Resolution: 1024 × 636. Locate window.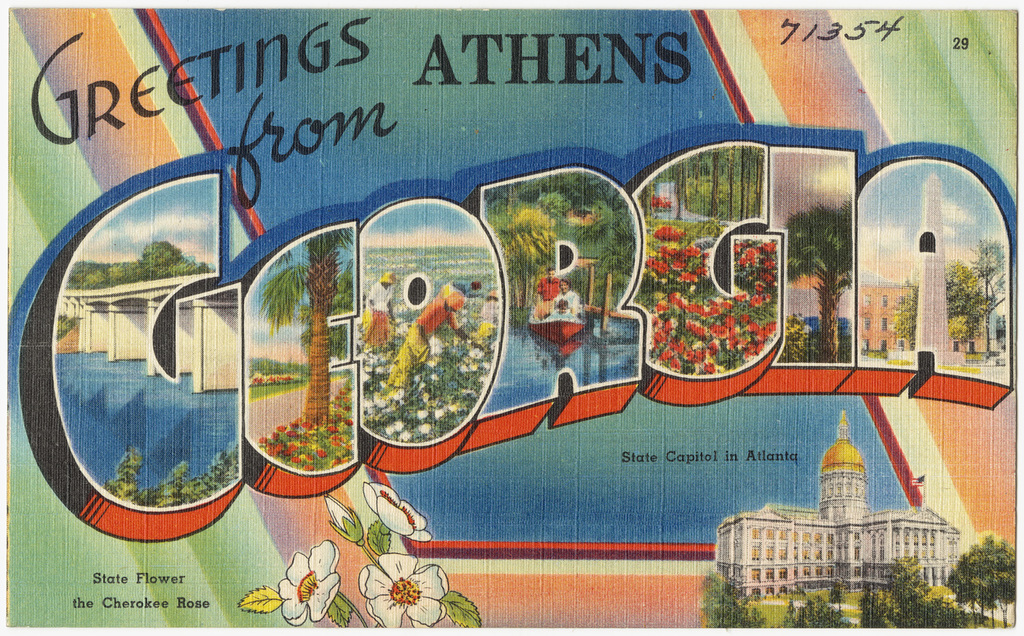
box=[165, 272, 246, 390].
